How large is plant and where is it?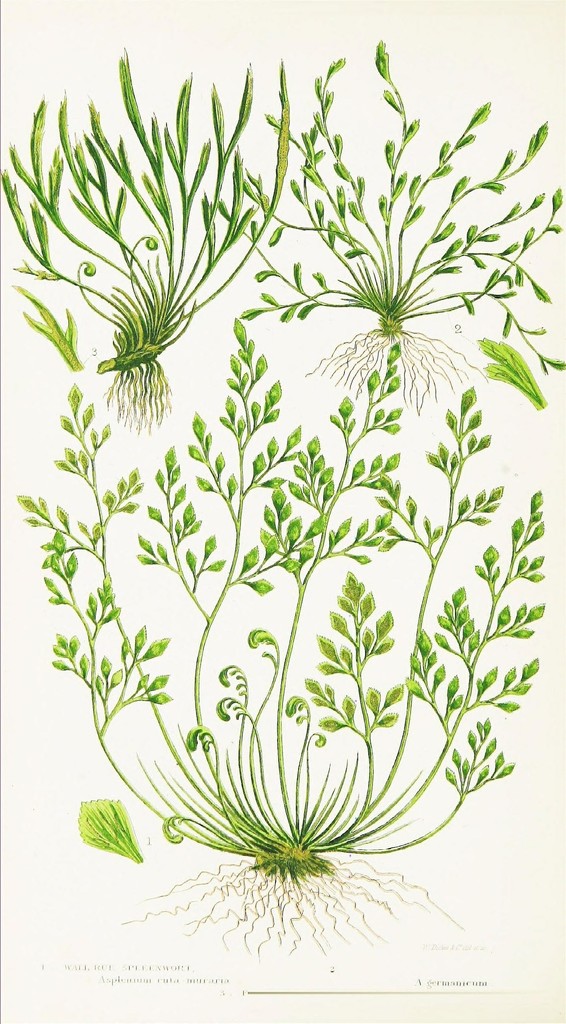
Bounding box: pyautogui.locateOnScreen(1, 29, 298, 371).
